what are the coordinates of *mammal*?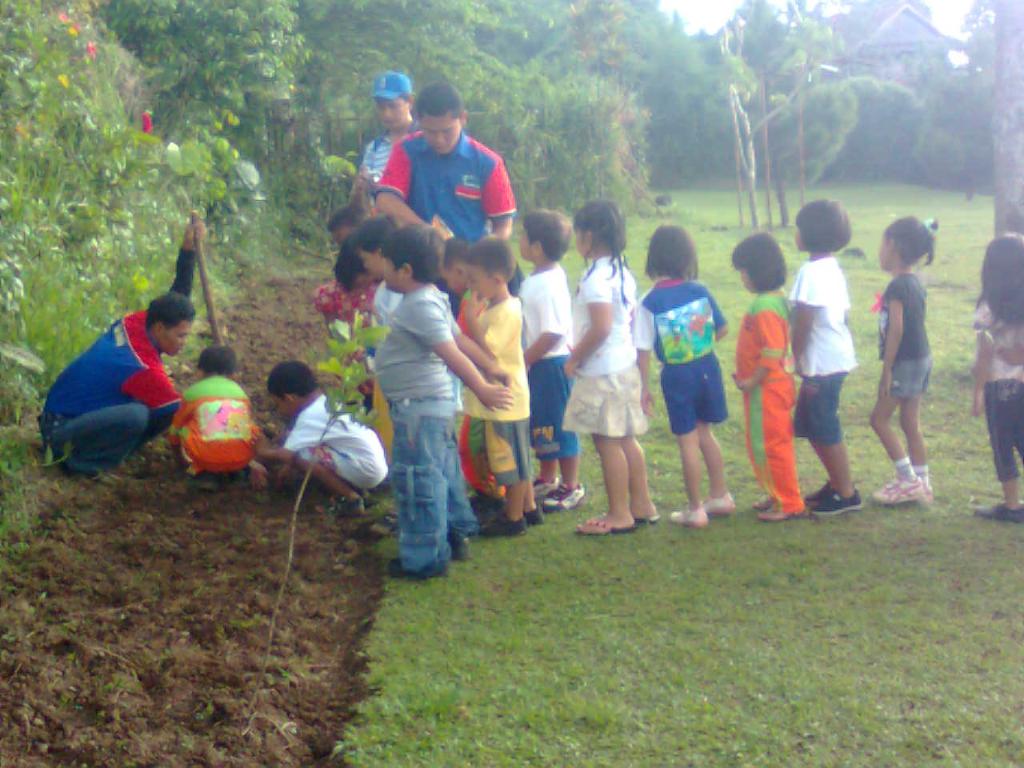
bbox(327, 191, 365, 250).
